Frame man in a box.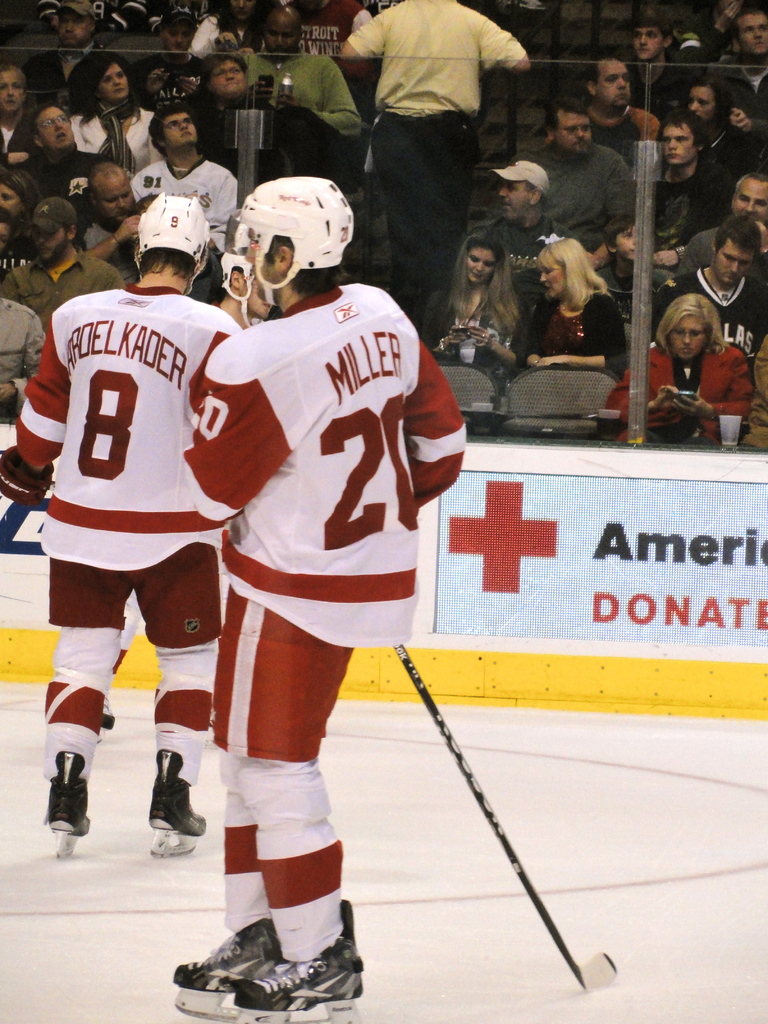
rect(18, 0, 125, 118).
